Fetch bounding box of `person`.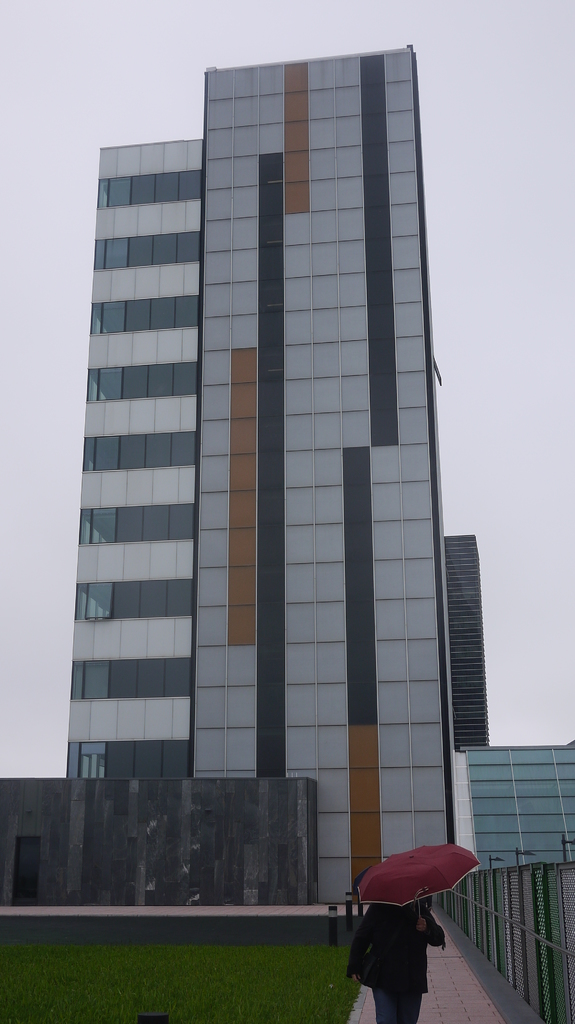
Bbox: Rect(347, 896, 444, 1023).
